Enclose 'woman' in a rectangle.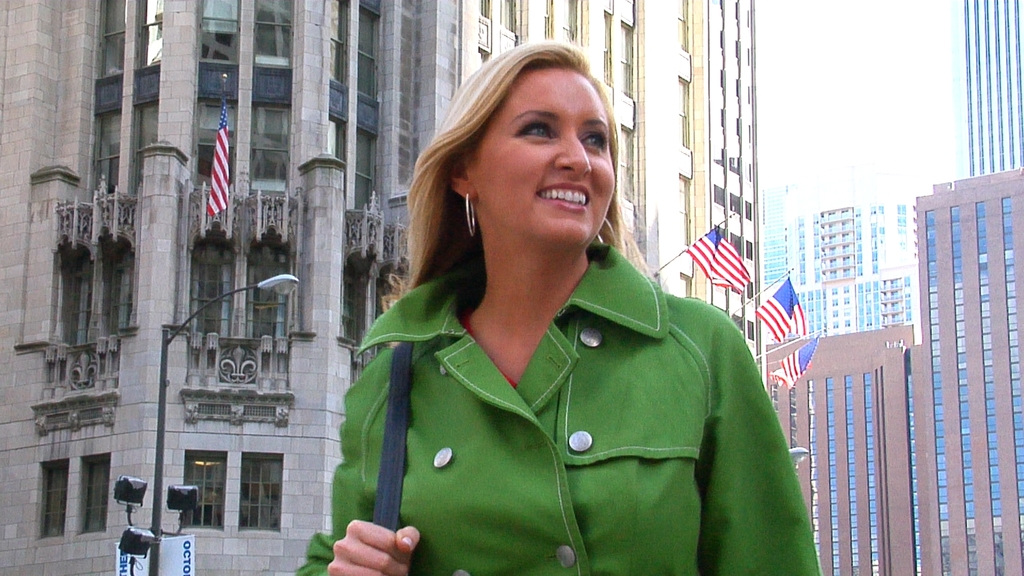
286, 73, 849, 575.
